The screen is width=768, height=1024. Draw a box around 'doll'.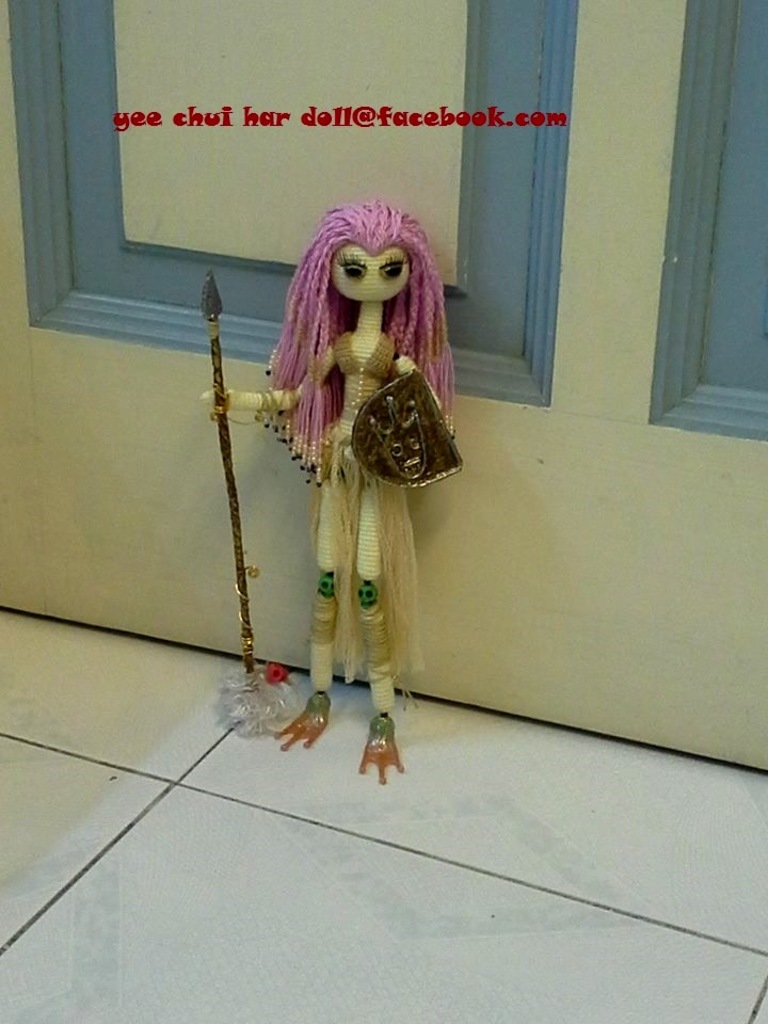
box(256, 193, 467, 716).
